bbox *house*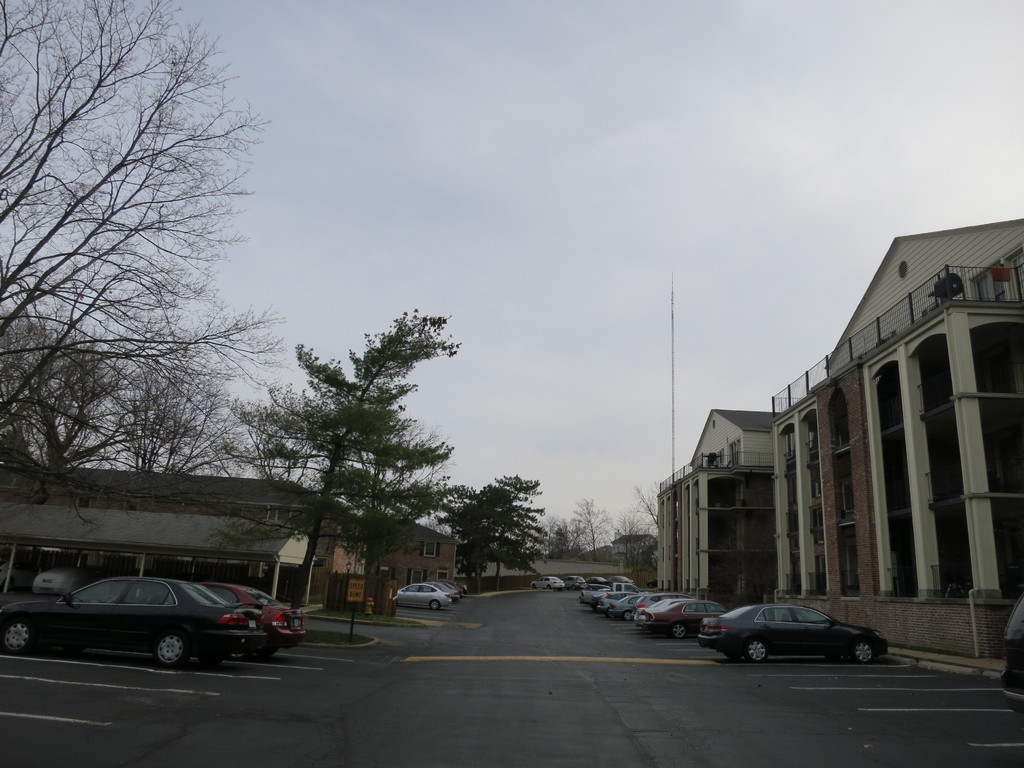
(x1=363, y1=509, x2=463, y2=609)
